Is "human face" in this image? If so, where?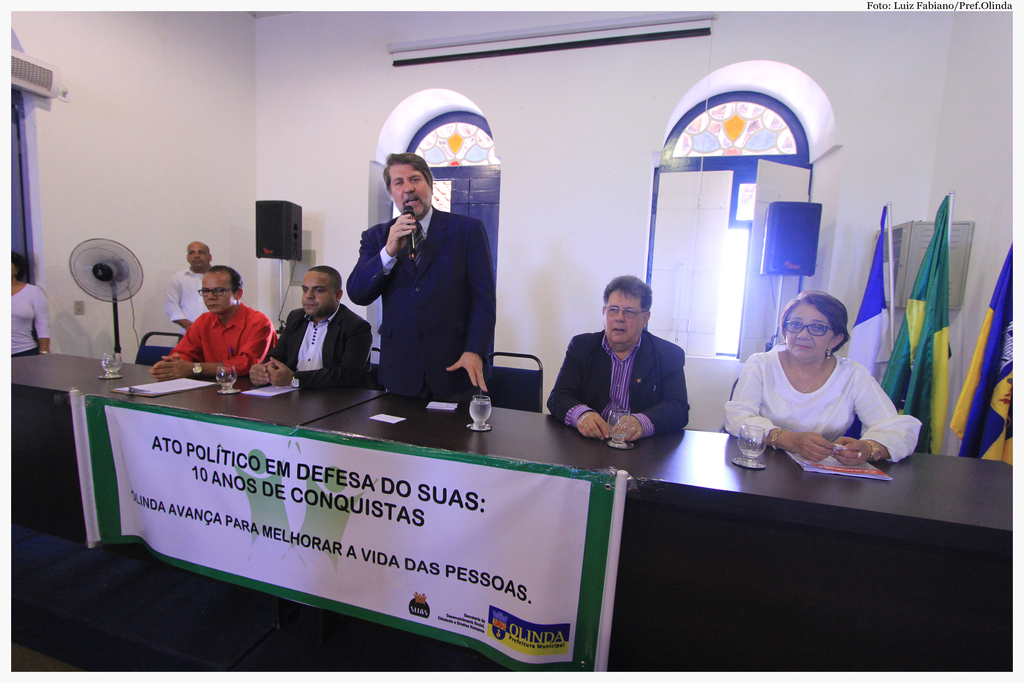
Yes, at Rect(785, 309, 836, 363).
